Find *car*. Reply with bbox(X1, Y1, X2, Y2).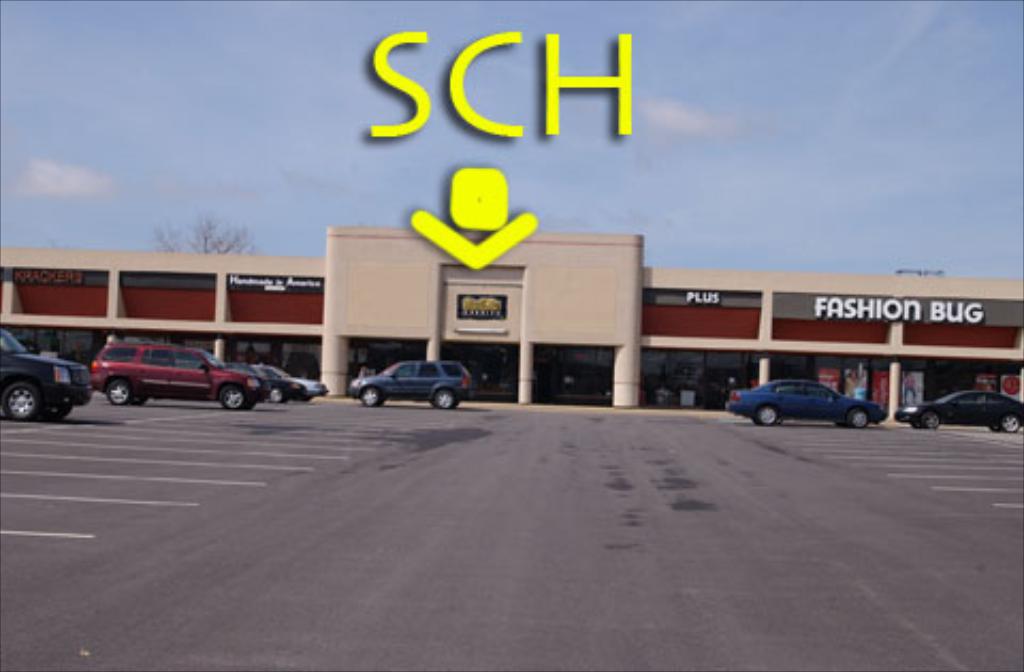
bbox(352, 361, 474, 412).
